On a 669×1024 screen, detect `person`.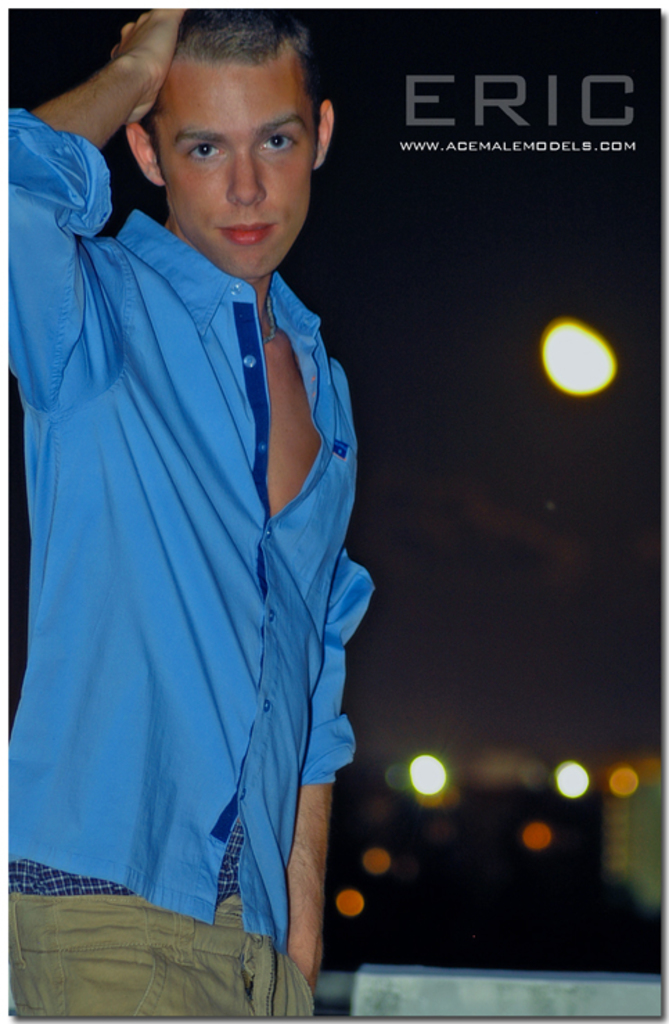
x1=10 y1=0 x2=407 y2=1013.
